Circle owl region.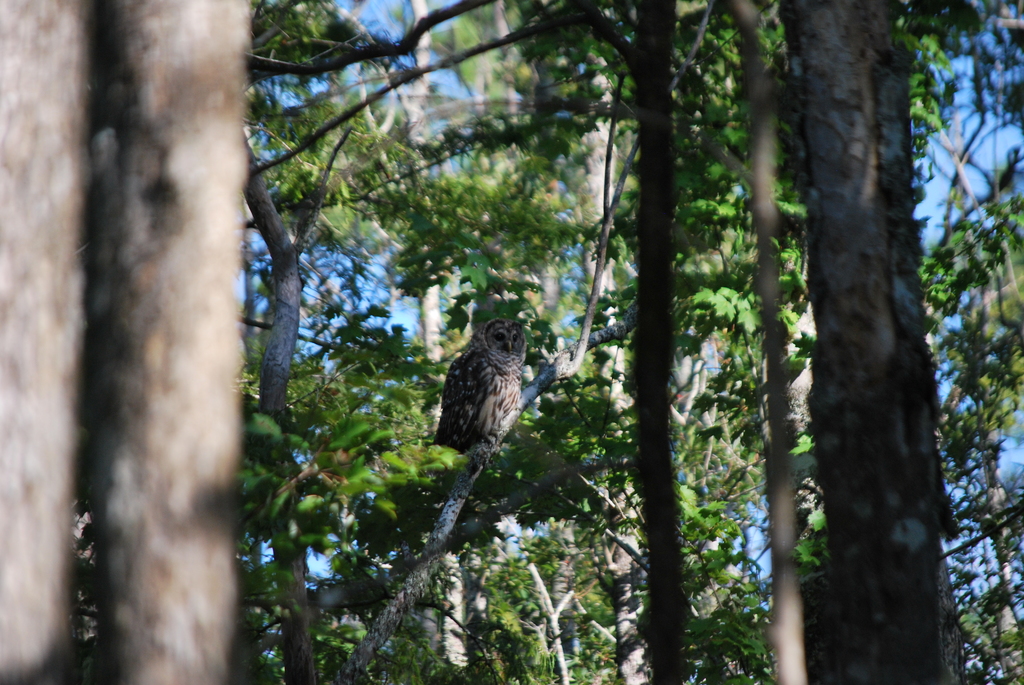
Region: (433,315,525,462).
